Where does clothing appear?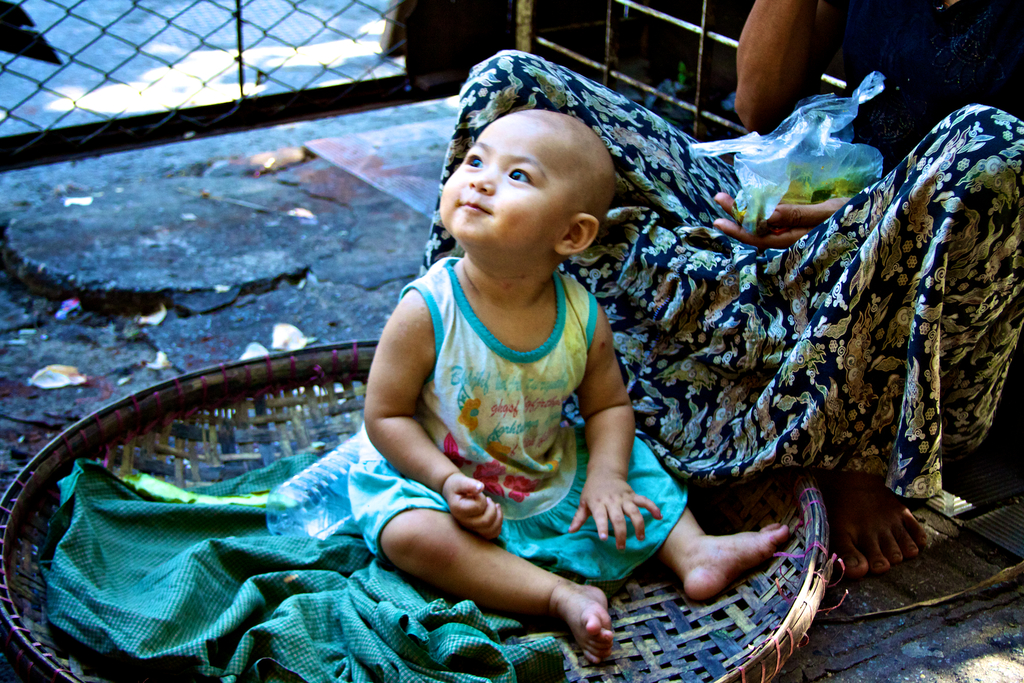
Appears at bbox=(407, 0, 1014, 504).
